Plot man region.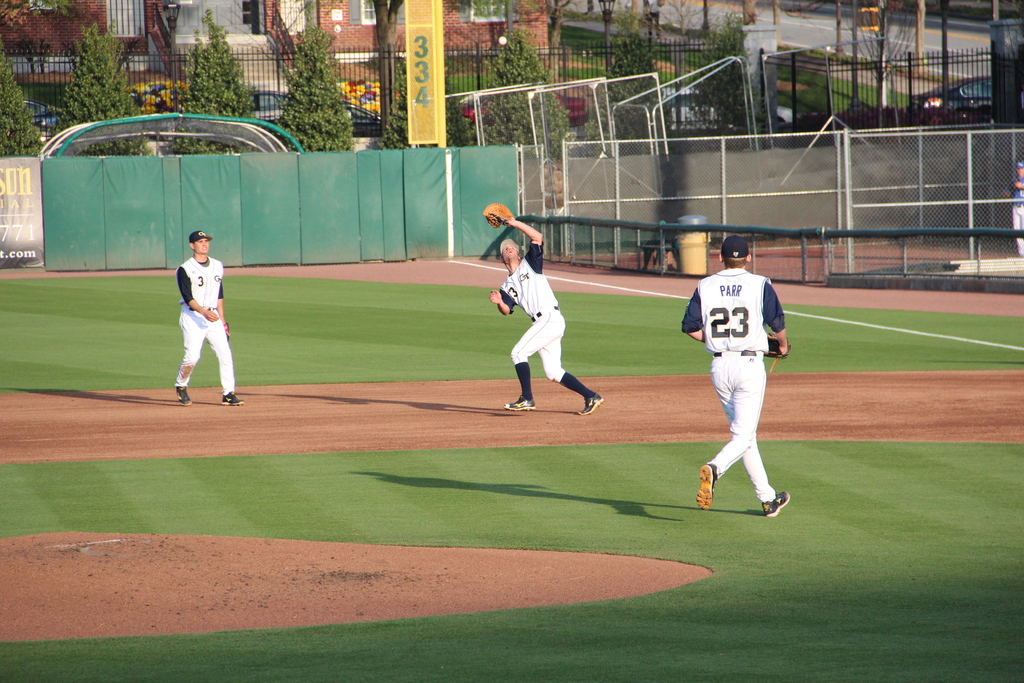
Plotted at bbox=[170, 228, 243, 408].
